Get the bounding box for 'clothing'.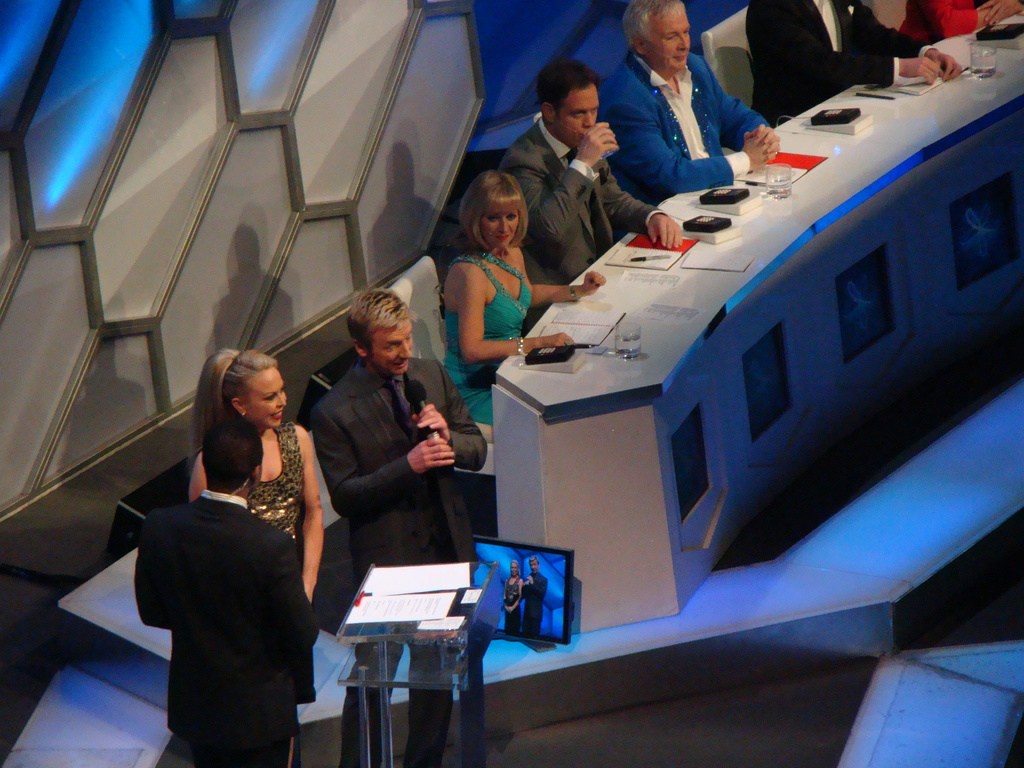
{"left": 502, "top": 578, "right": 525, "bottom": 637}.
